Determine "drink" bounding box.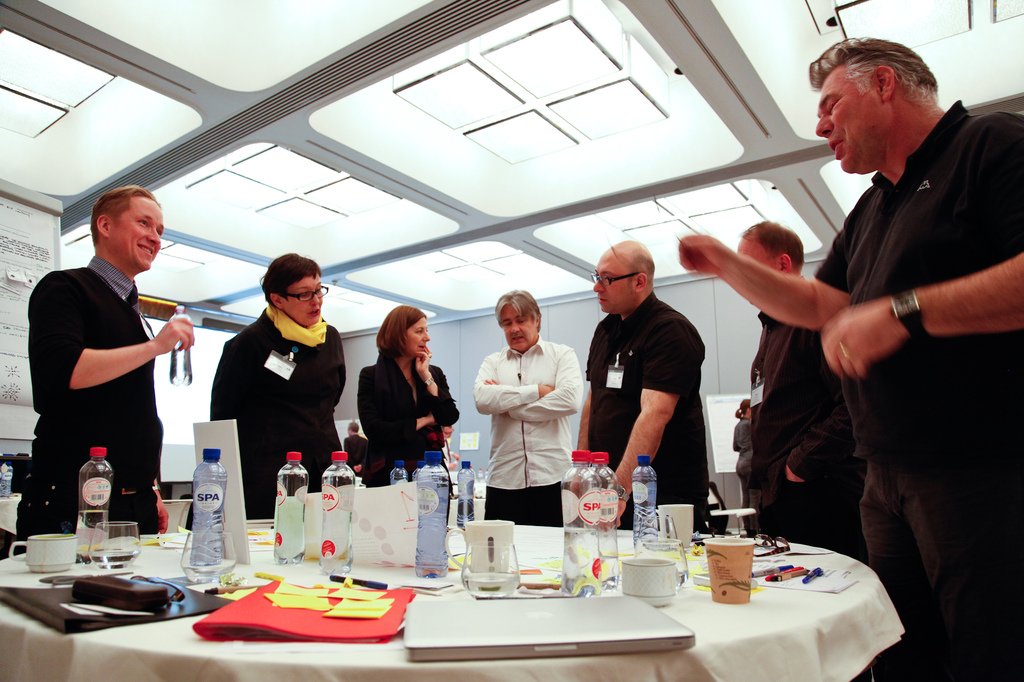
Determined: locate(633, 452, 659, 536).
